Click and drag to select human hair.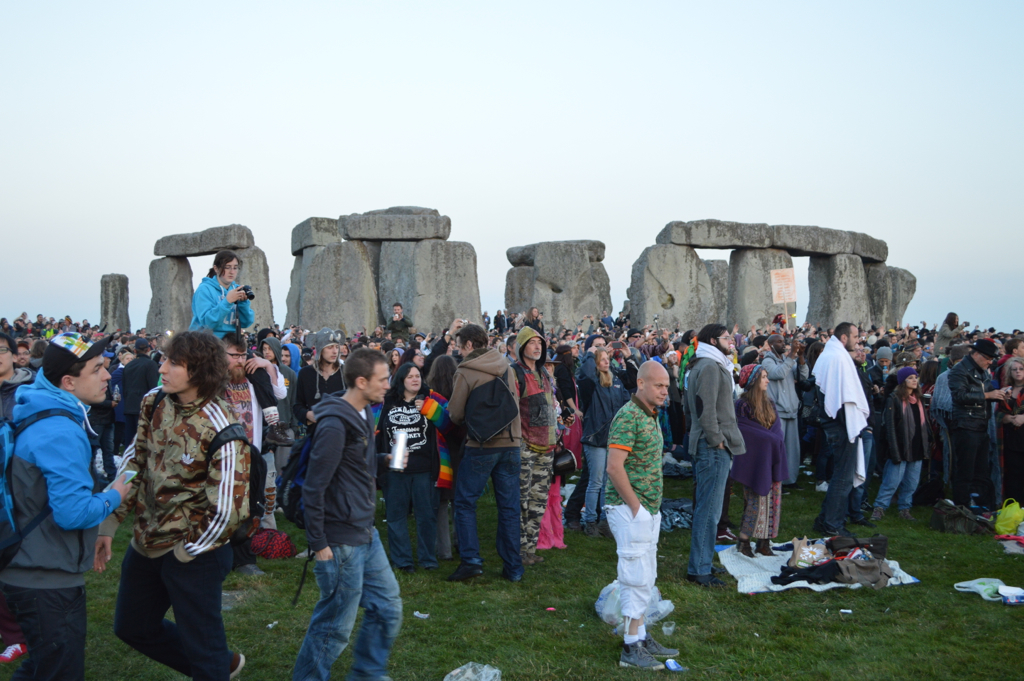
Selection: pyautogui.locateOnScreen(393, 360, 414, 405).
